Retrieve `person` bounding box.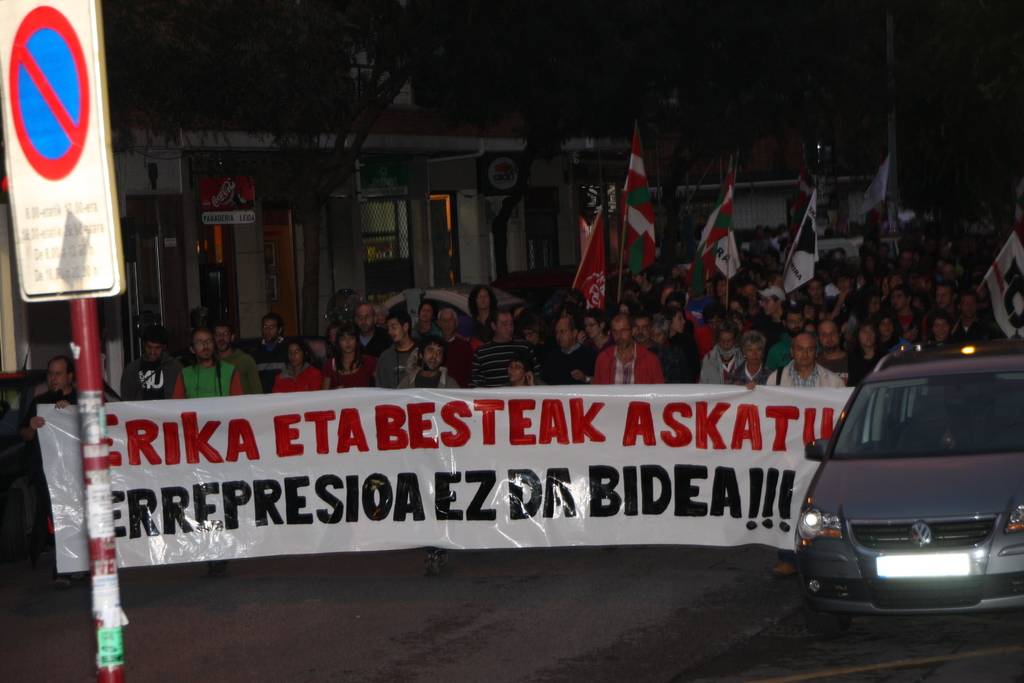
Bounding box: crop(633, 317, 678, 369).
